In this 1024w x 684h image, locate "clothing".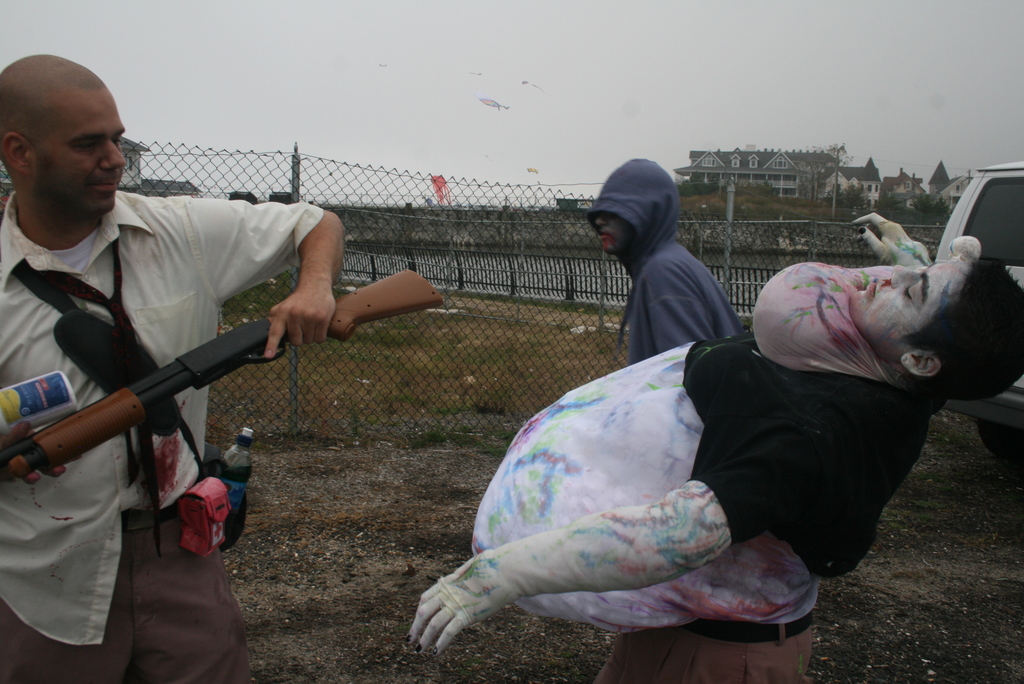
Bounding box: 471/238/947/683.
